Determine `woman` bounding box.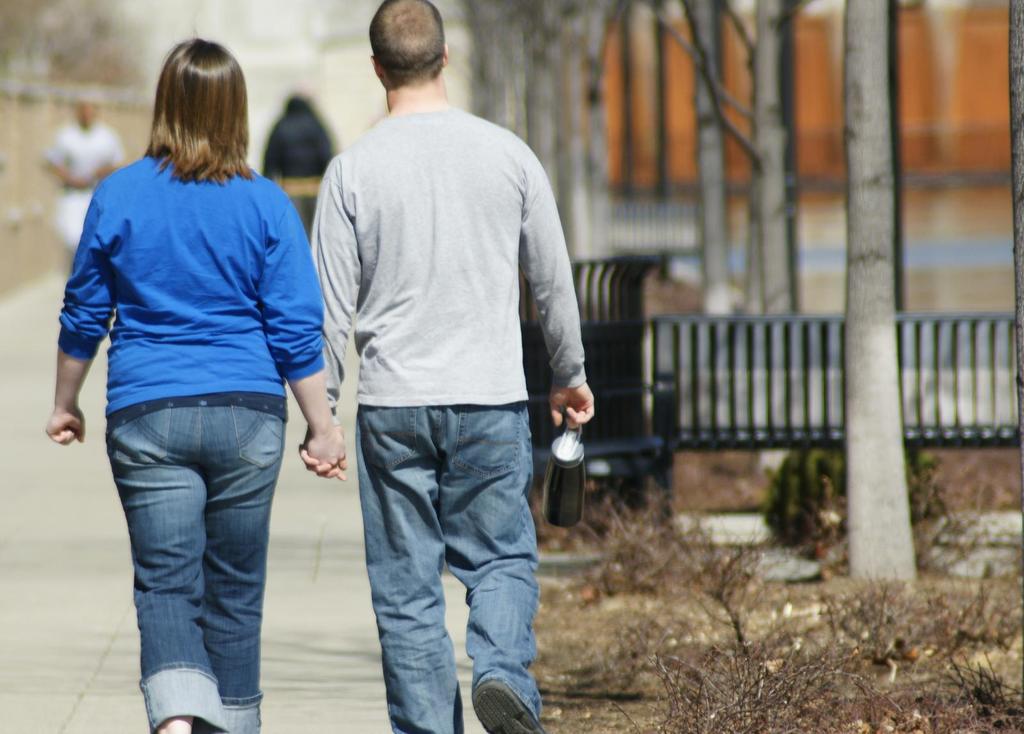
Determined: box(39, 40, 330, 714).
